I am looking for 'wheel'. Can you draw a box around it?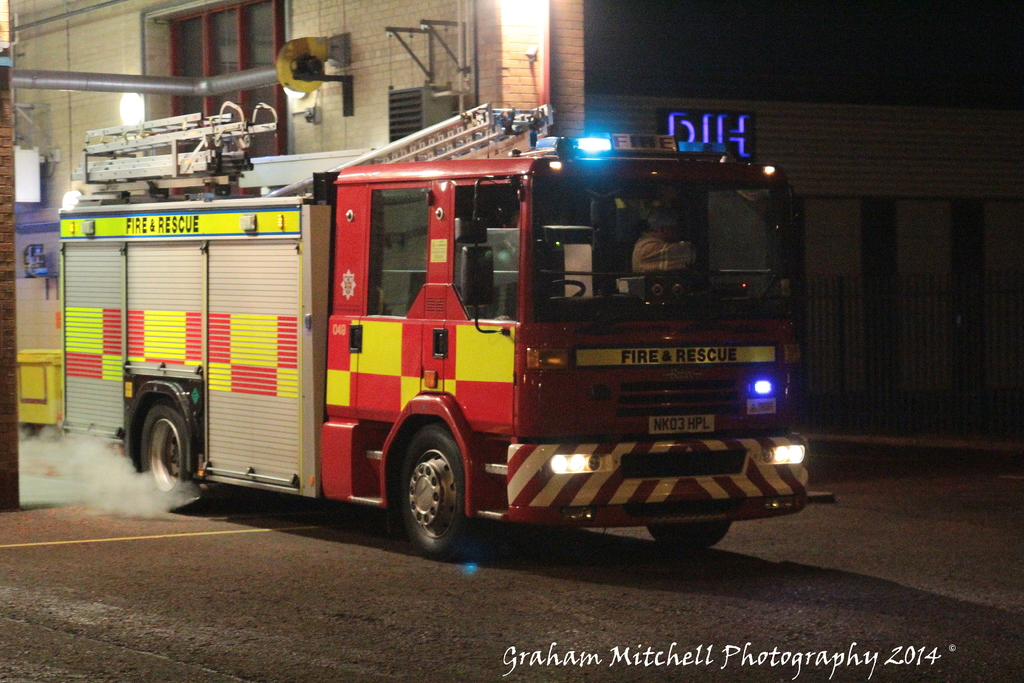
Sure, the bounding box is bbox=[650, 520, 729, 557].
